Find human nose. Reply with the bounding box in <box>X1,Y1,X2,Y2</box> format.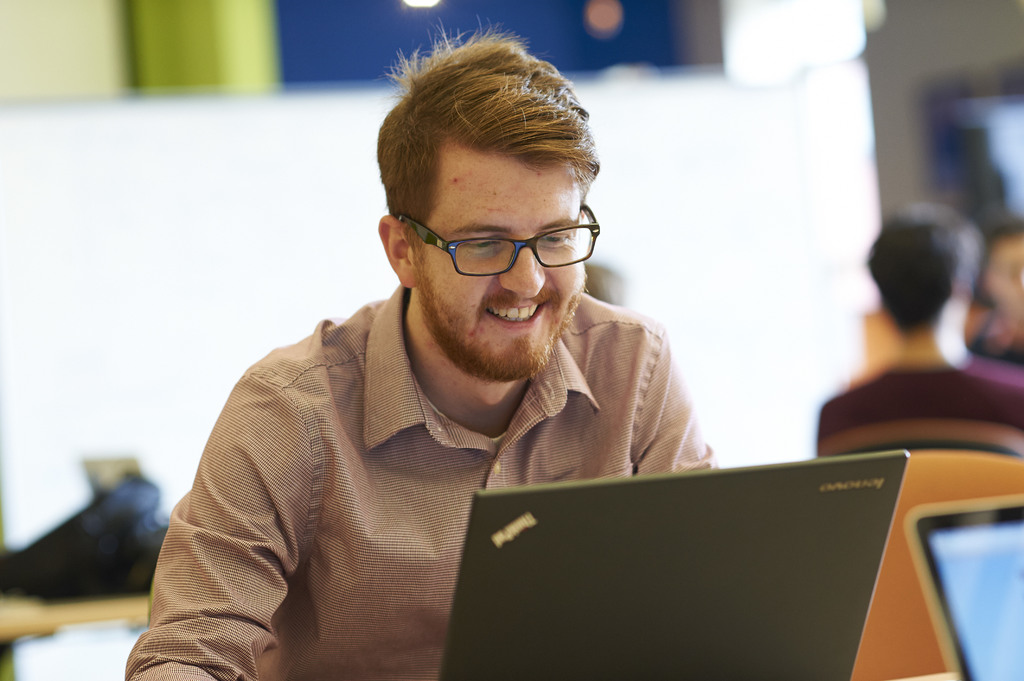
<box>498,239,544,297</box>.
